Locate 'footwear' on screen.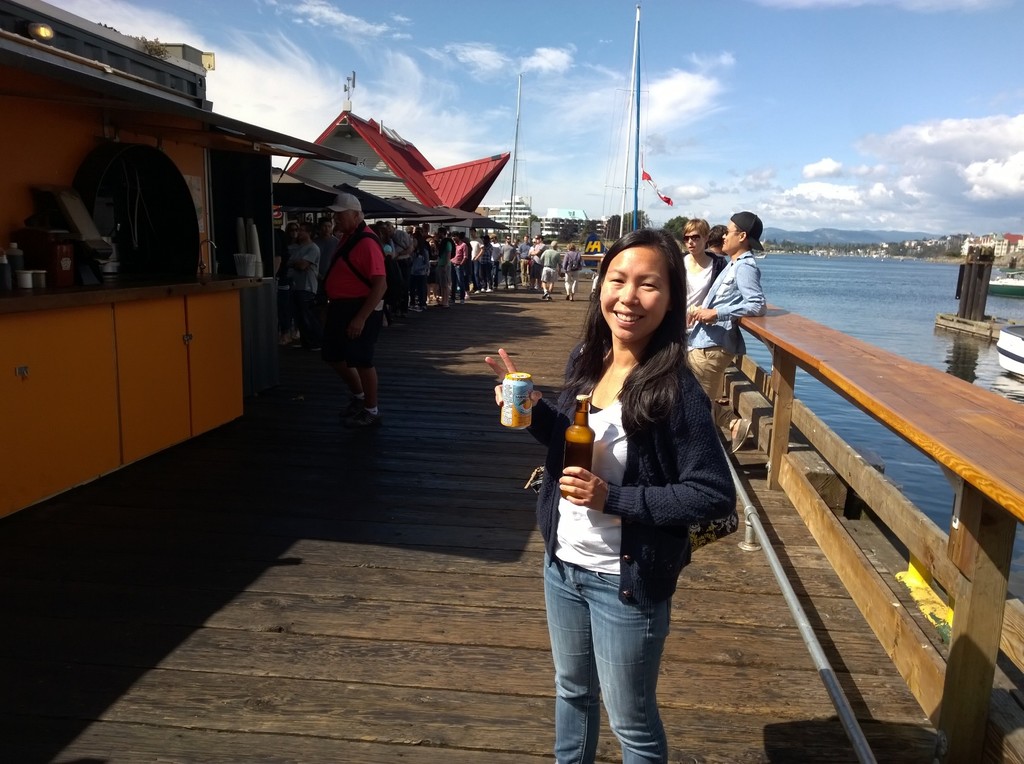
On screen at {"x1": 410, "y1": 304, "x2": 426, "y2": 313}.
